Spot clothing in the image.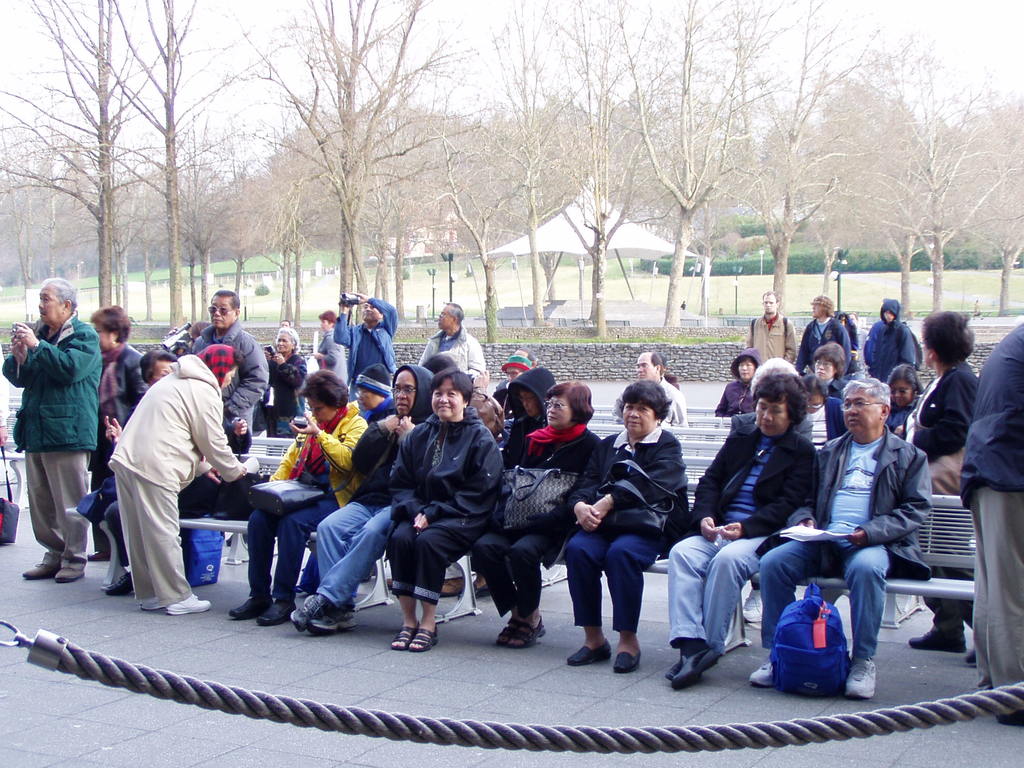
clothing found at box=[666, 426, 817, 653].
